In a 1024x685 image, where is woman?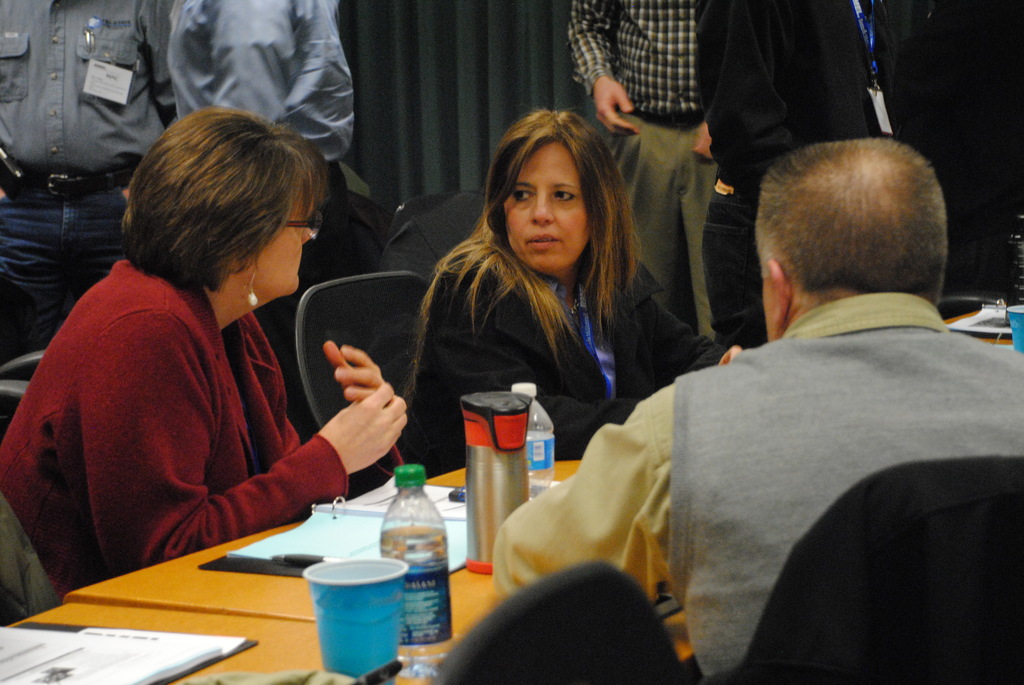
(left=404, top=113, right=783, bottom=468).
